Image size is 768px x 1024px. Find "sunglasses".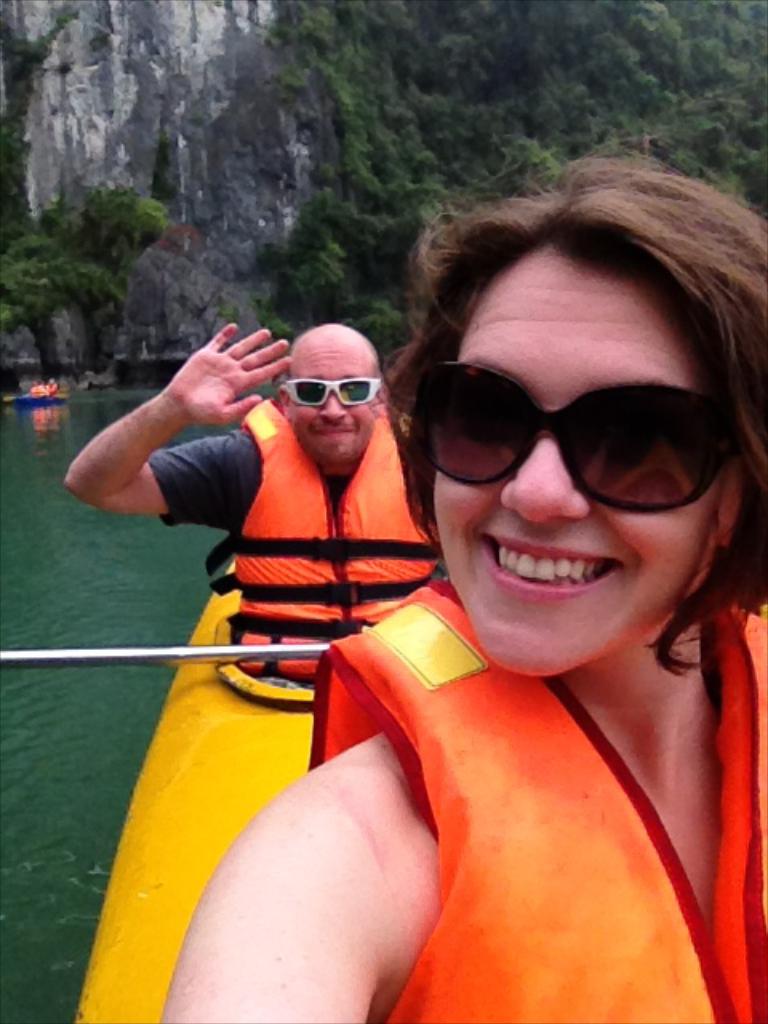
box=[418, 357, 742, 518].
